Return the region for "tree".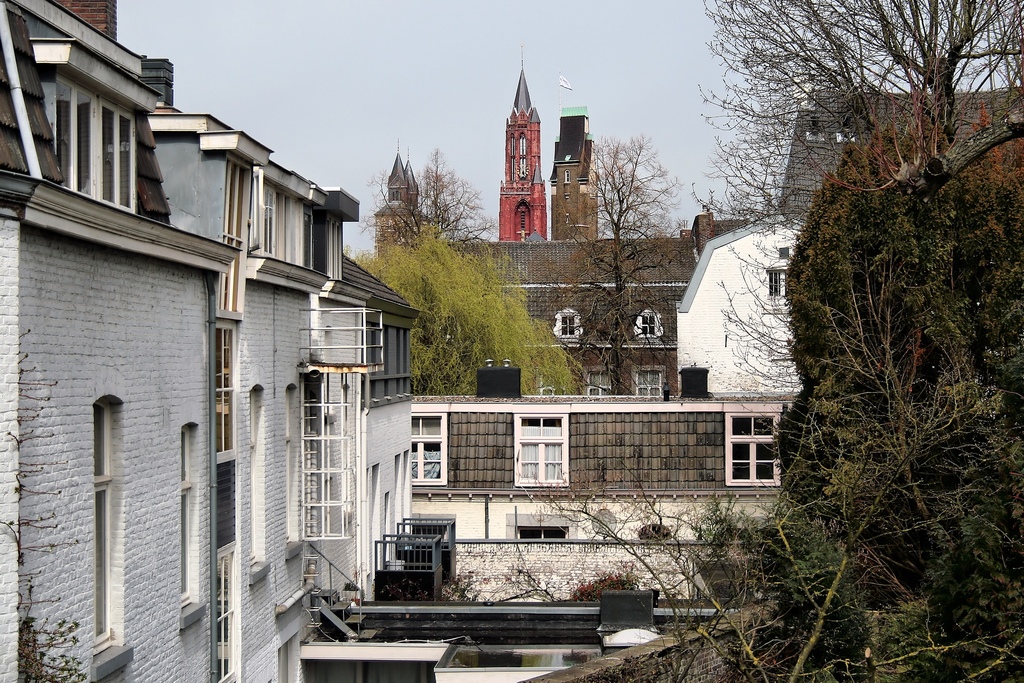
BBox(353, 147, 509, 253).
